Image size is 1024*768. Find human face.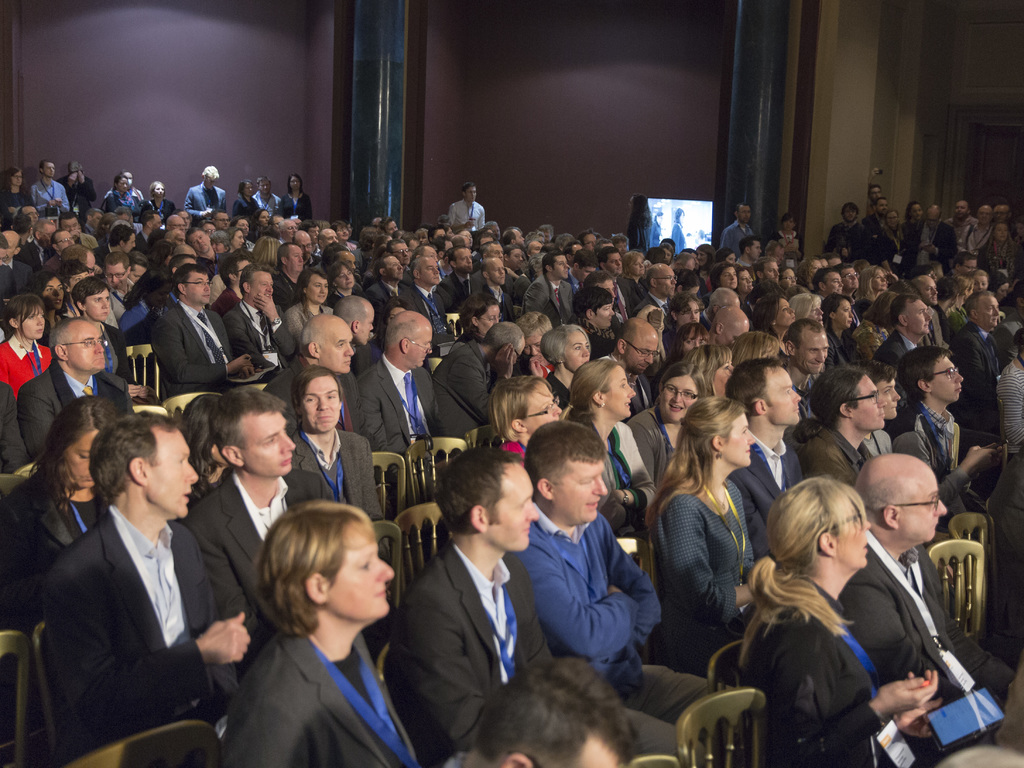
[747,243,762,260].
